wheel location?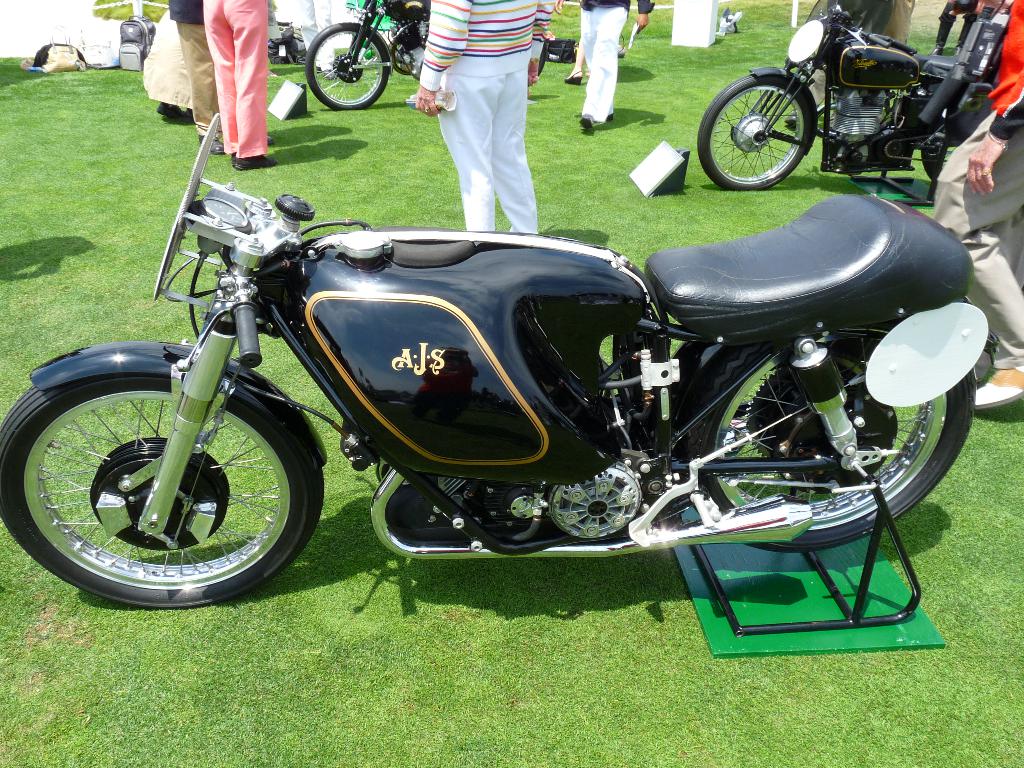
[691,318,980,553]
